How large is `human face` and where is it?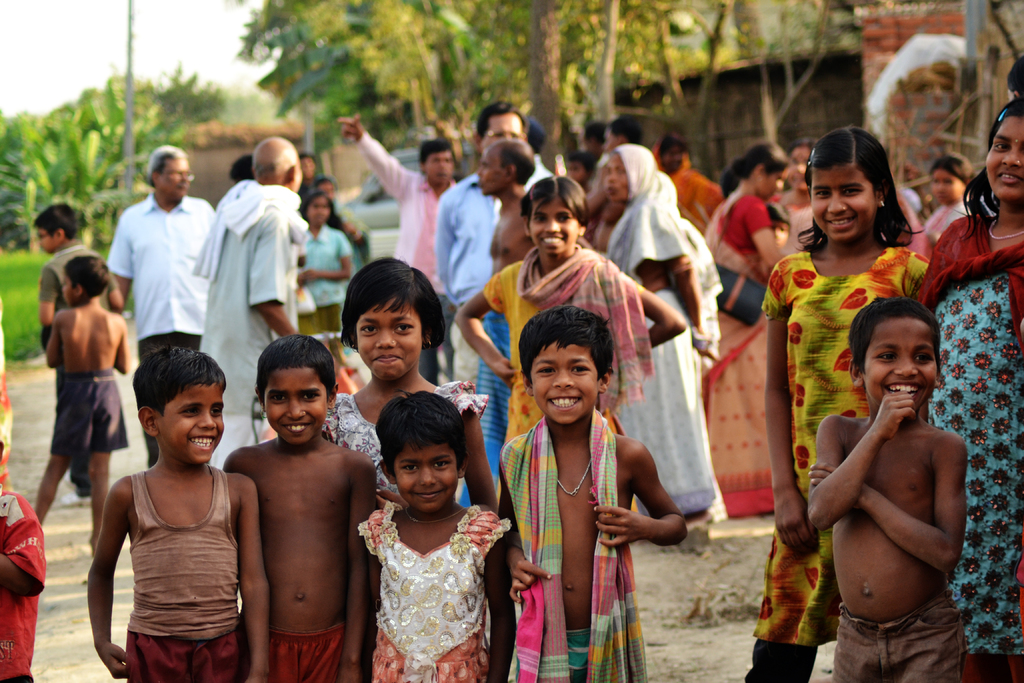
Bounding box: {"x1": 483, "y1": 104, "x2": 529, "y2": 137}.
